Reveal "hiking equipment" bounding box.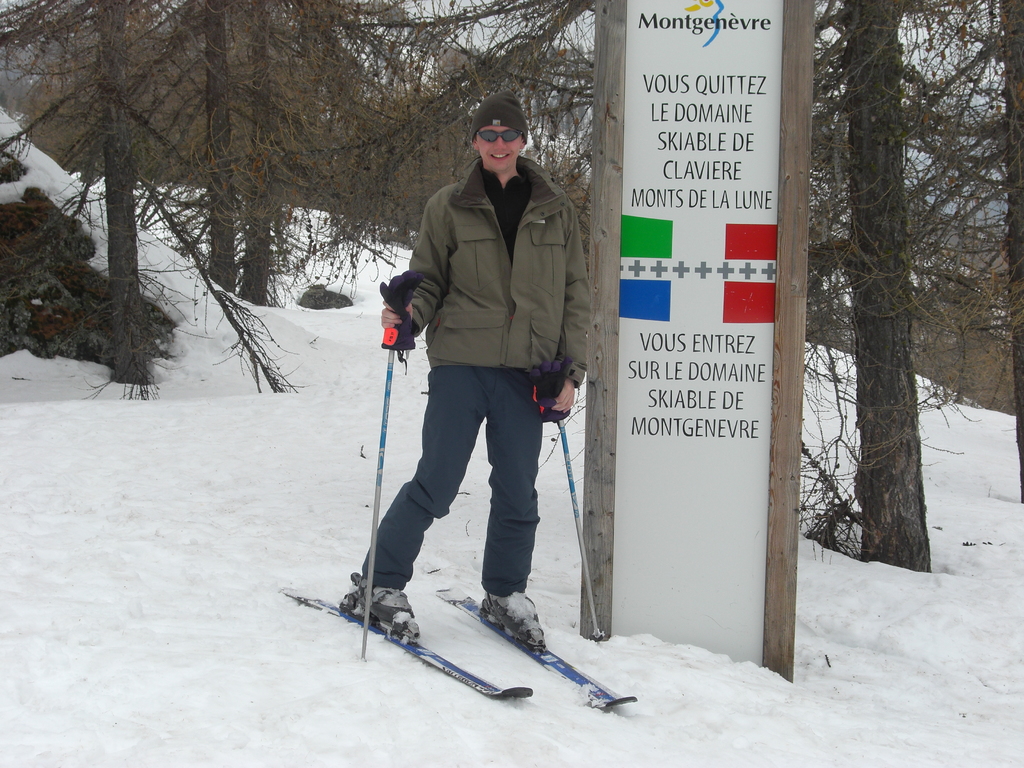
Revealed: 365 270 425 660.
